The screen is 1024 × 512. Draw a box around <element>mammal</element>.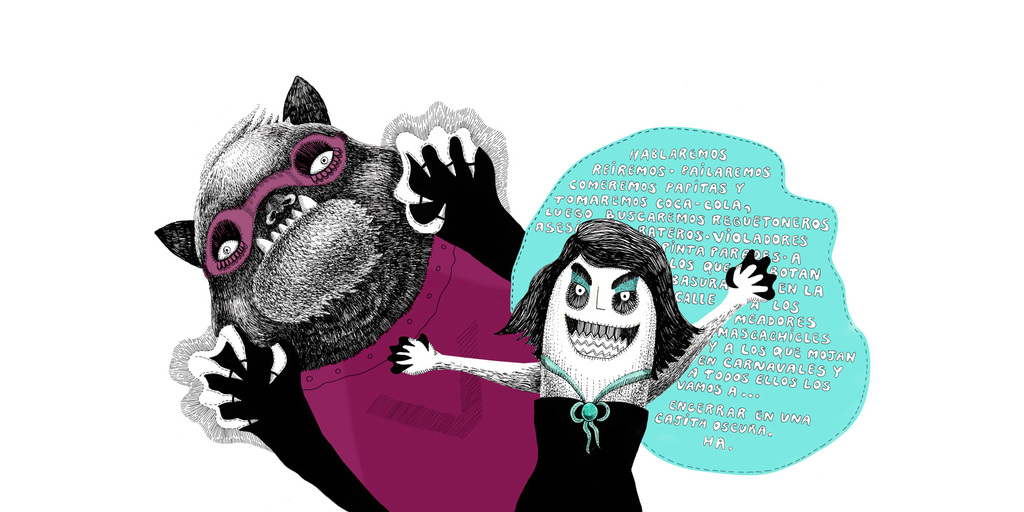
Rect(390, 211, 777, 511).
